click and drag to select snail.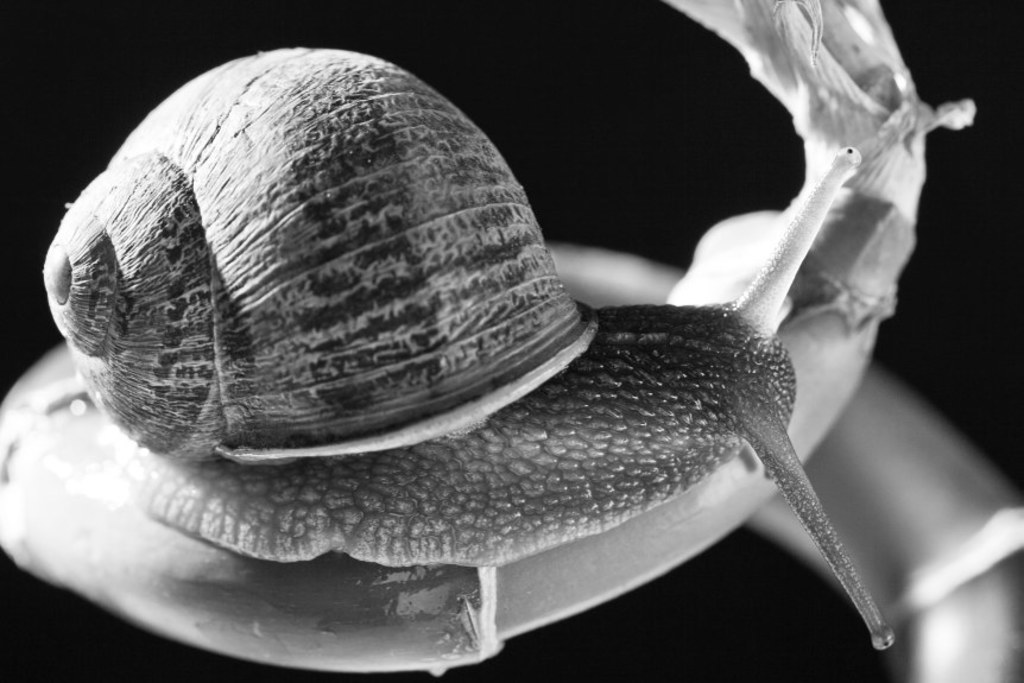
Selection: <region>0, 44, 897, 671</region>.
